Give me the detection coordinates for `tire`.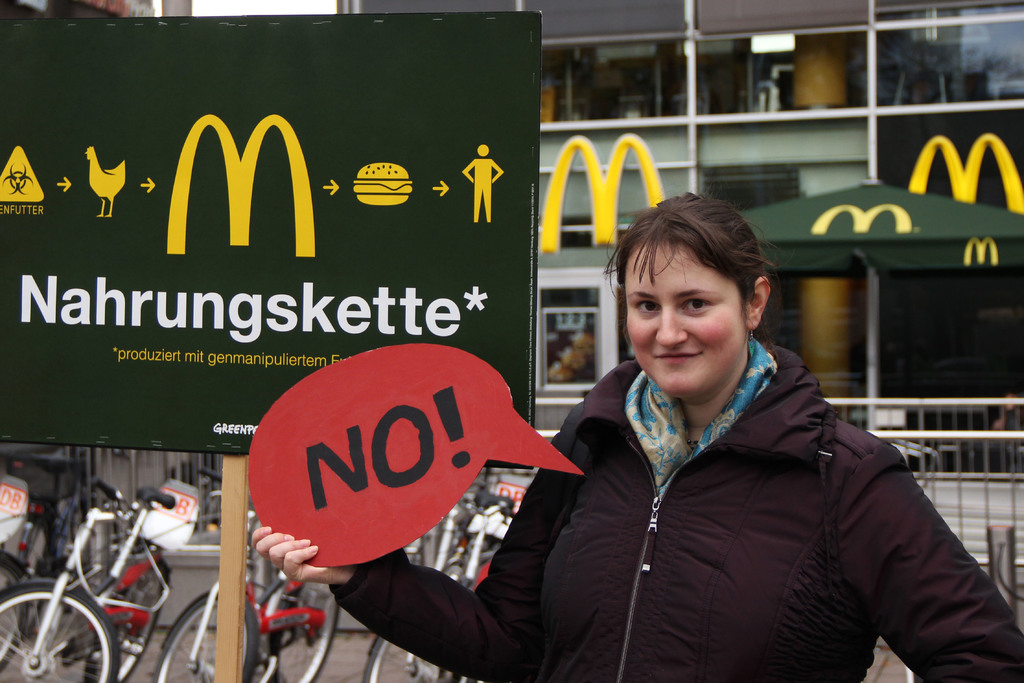
locate(361, 563, 468, 682).
